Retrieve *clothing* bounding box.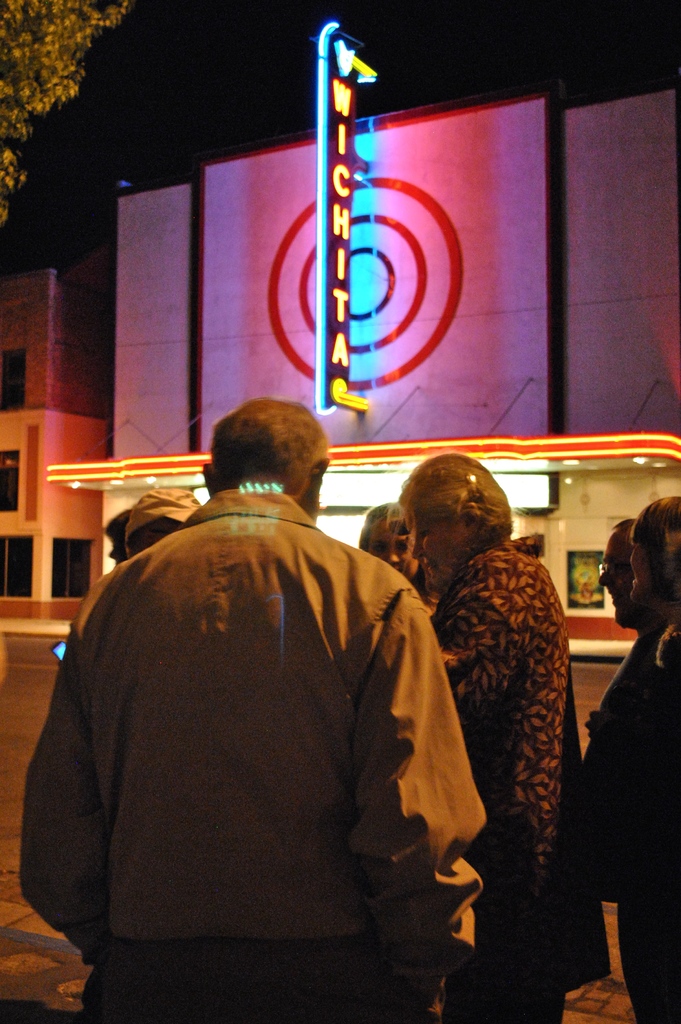
Bounding box: [569, 618, 668, 1023].
